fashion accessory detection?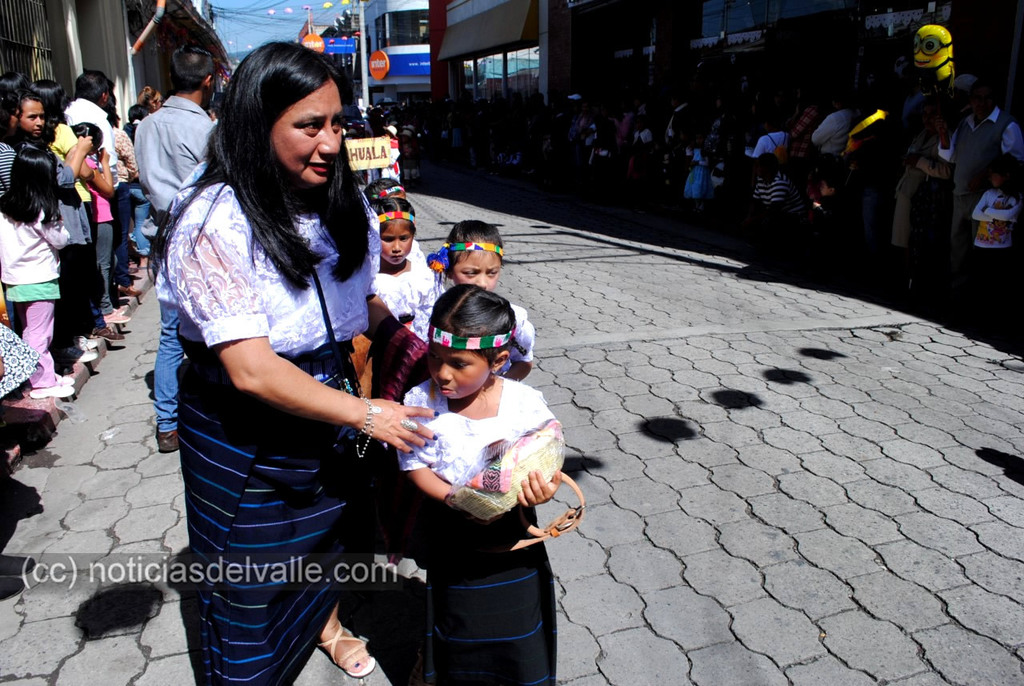
bbox(379, 209, 416, 225)
